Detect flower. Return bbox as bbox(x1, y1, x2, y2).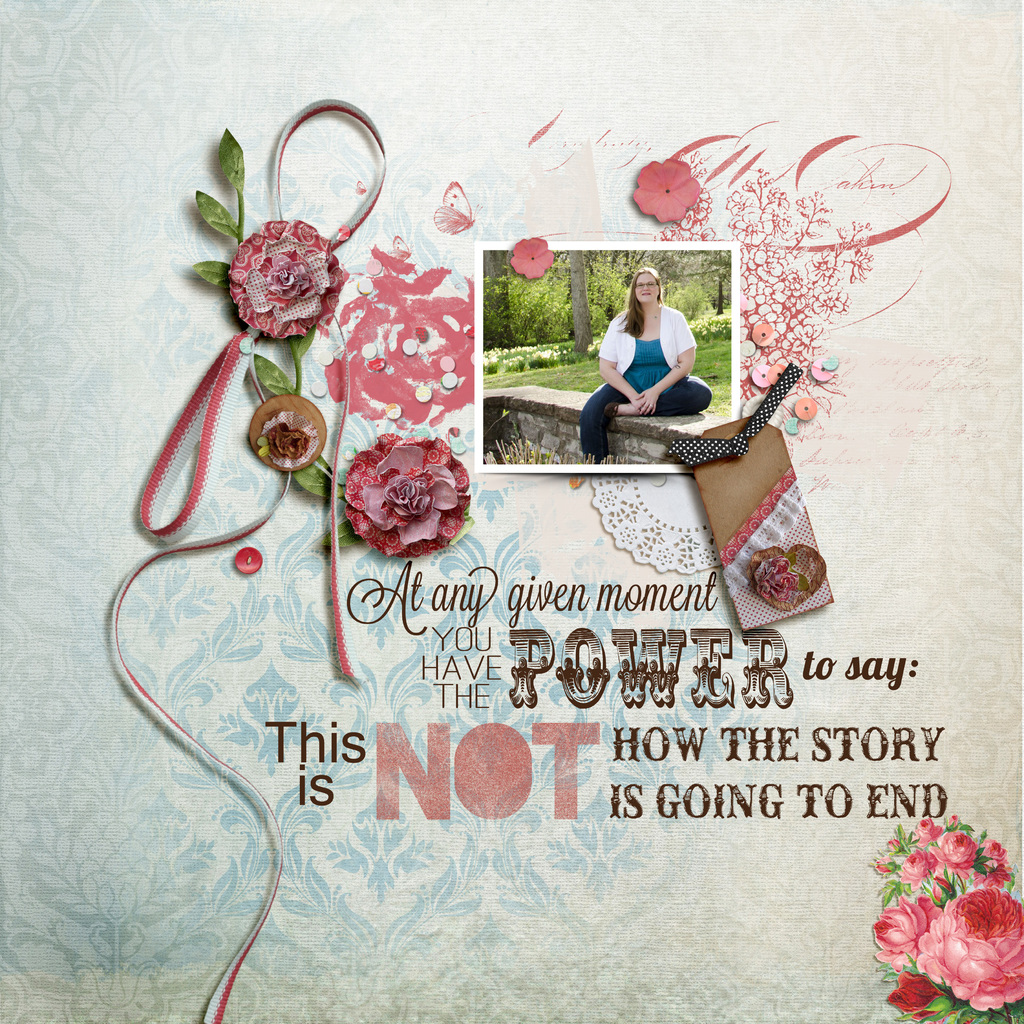
bbox(347, 433, 468, 562).
